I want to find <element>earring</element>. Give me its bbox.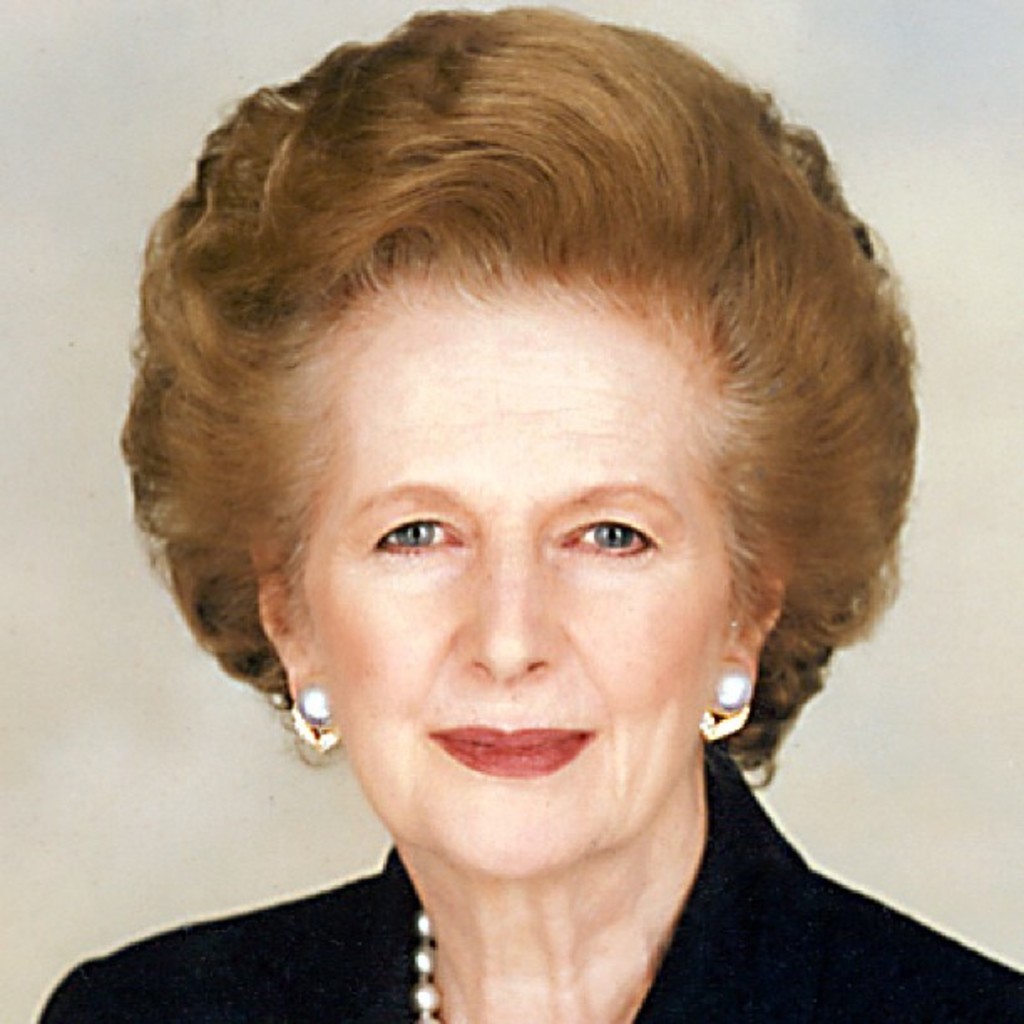
select_region(283, 671, 336, 778).
